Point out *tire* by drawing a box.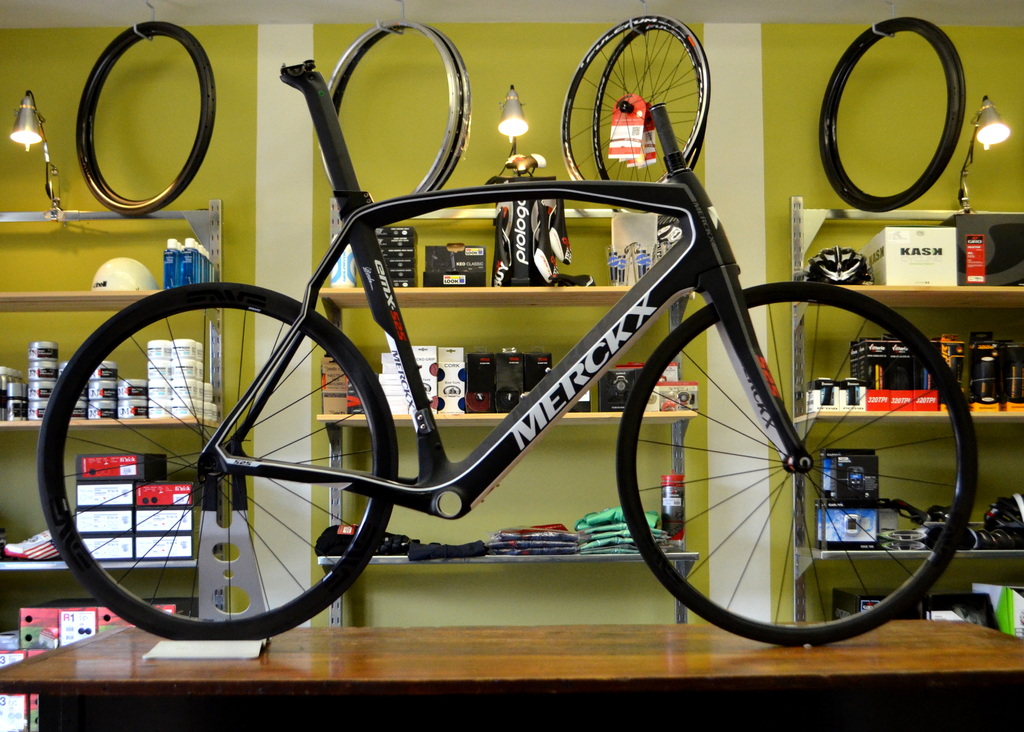
819/16/965/213.
